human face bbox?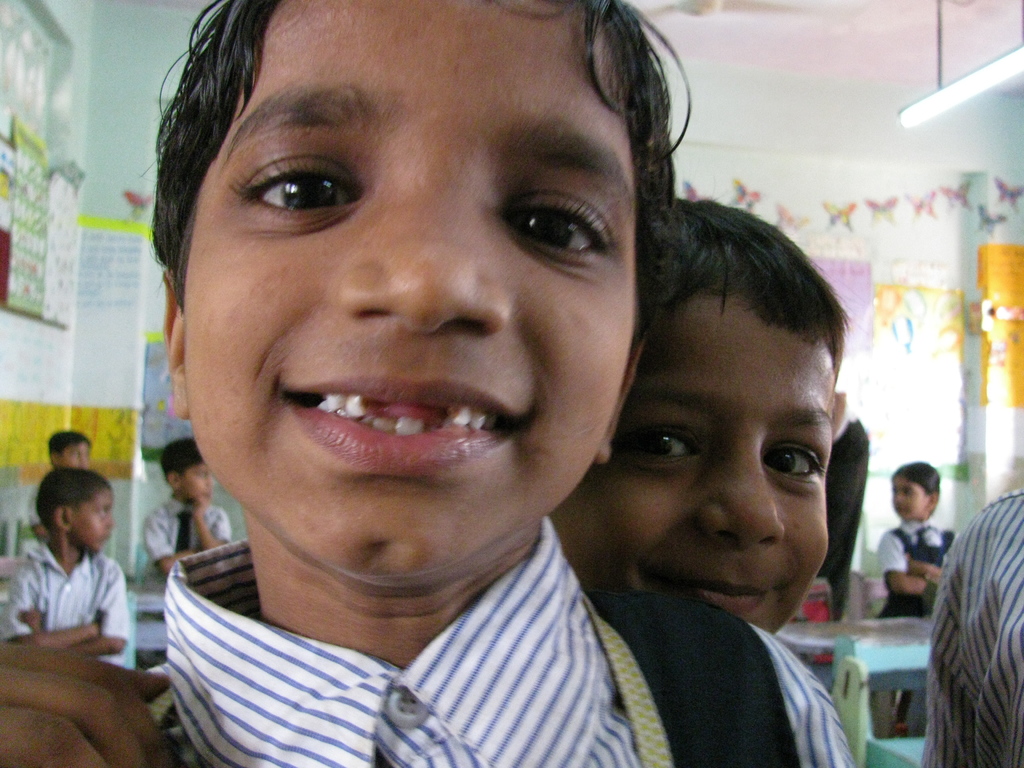
box(58, 438, 89, 466)
